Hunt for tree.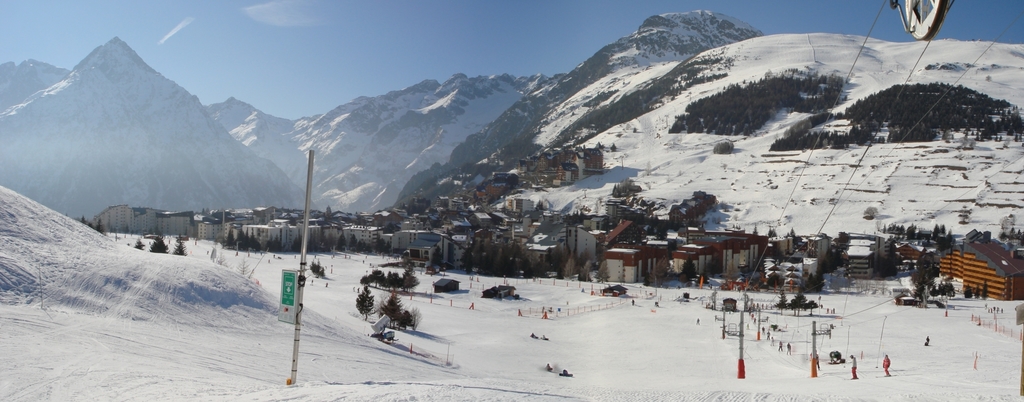
Hunted down at <box>385,274,403,288</box>.
